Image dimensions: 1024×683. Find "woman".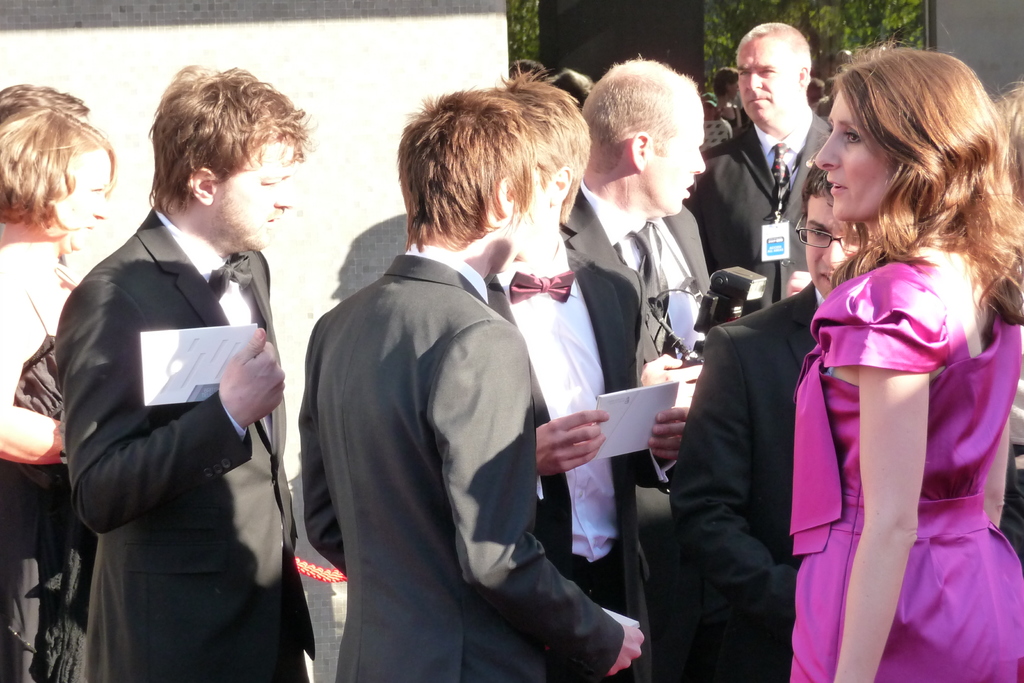
(x1=773, y1=31, x2=1014, y2=681).
